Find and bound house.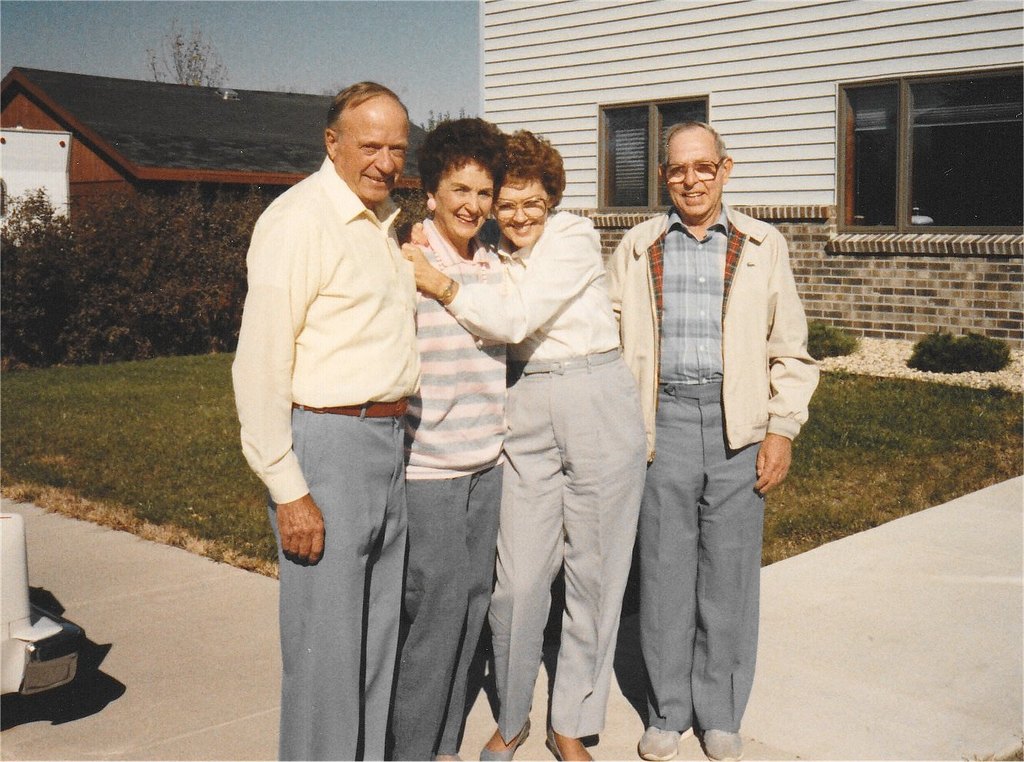
Bound: (482,0,1019,358).
